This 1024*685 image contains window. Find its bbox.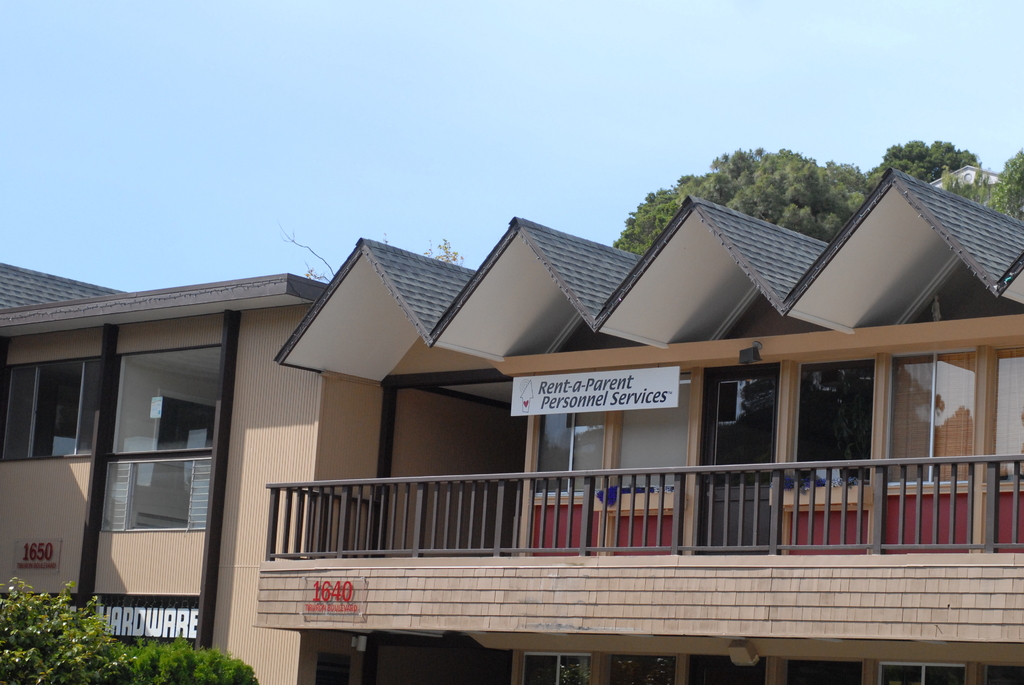
[x1=516, y1=649, x2=588, y2=684].
